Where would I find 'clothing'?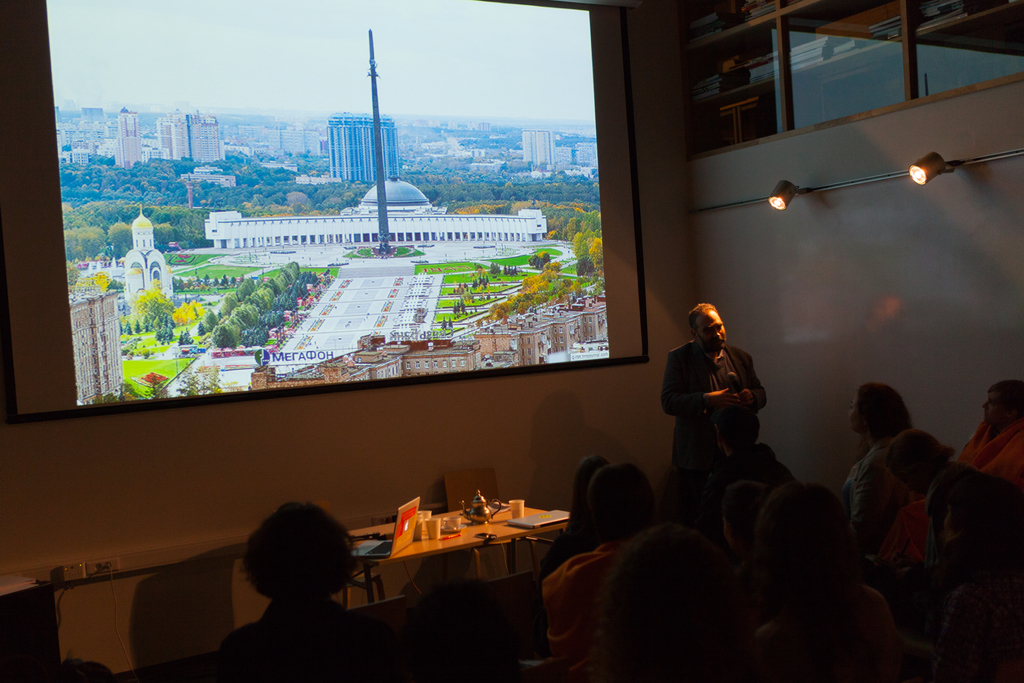
At (x1=960, y1=419, x2=1023, y2=478).
